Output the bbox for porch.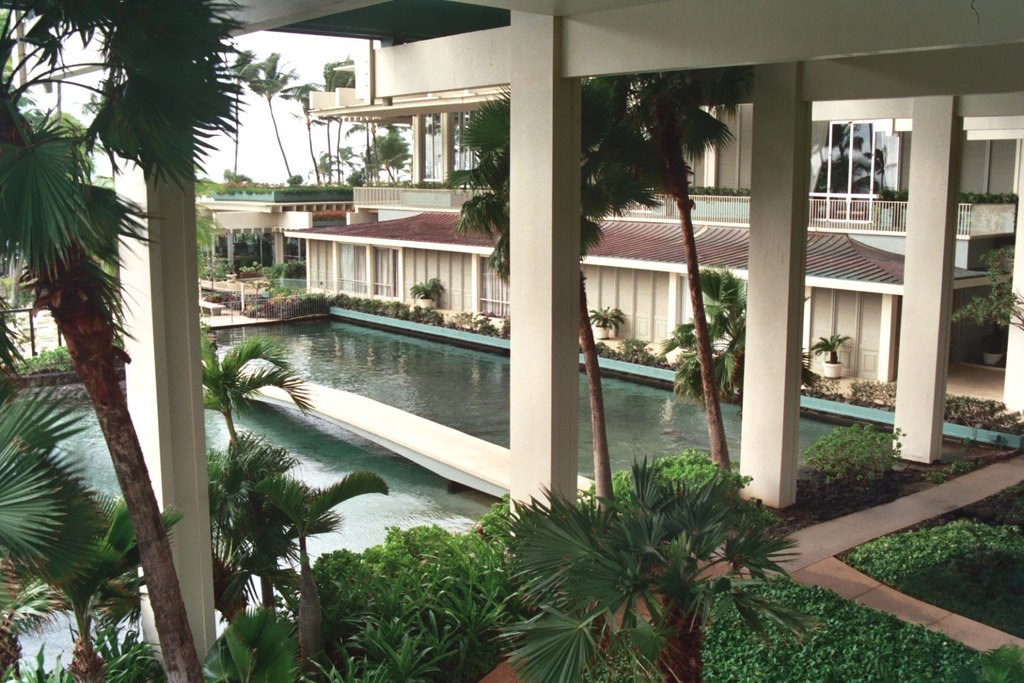
bbox=[0, 113, 956, 635].
